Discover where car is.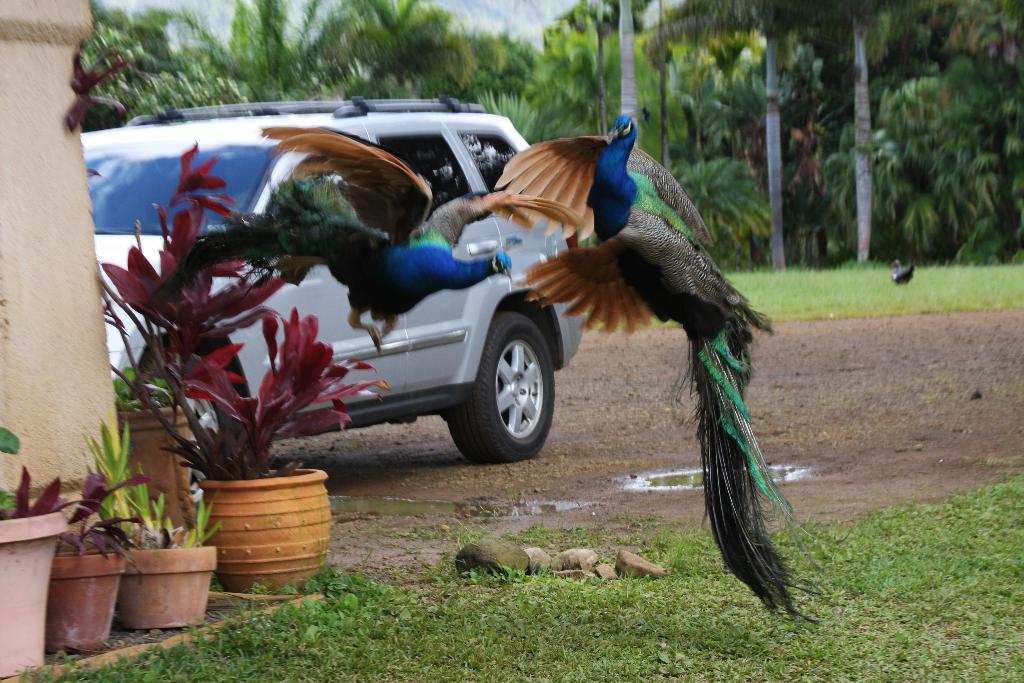
Discovered at (74,99,591,463).
